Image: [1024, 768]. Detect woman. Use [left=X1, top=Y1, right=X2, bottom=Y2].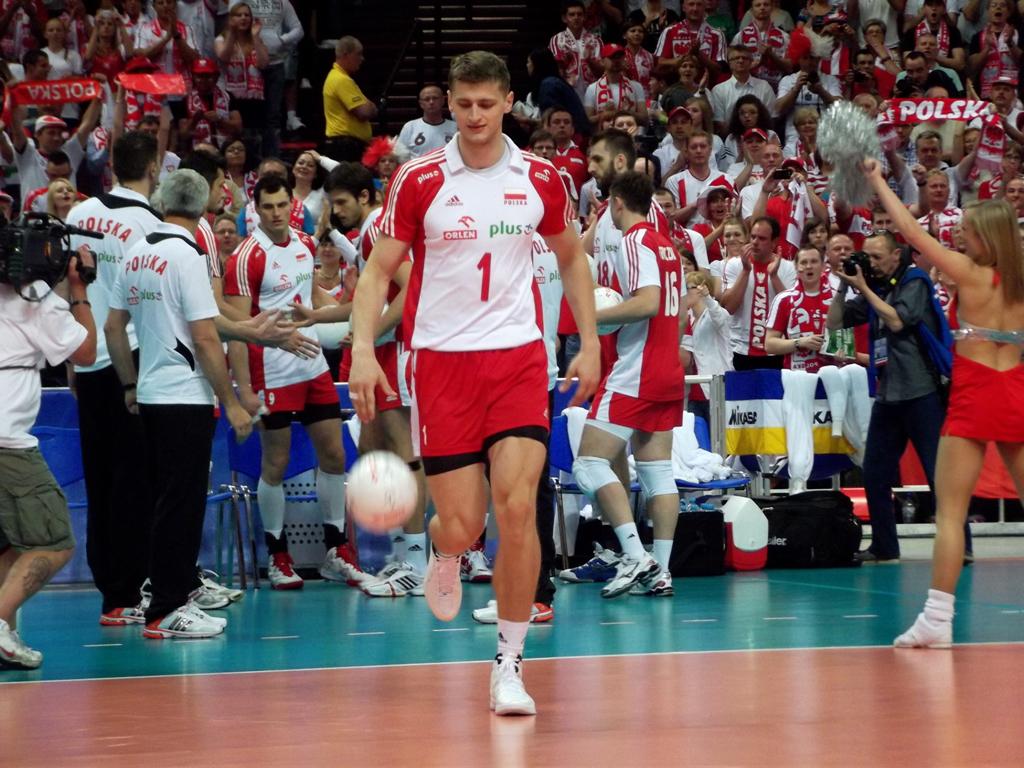
[left=664, top=98, right=724, bottom=158].
